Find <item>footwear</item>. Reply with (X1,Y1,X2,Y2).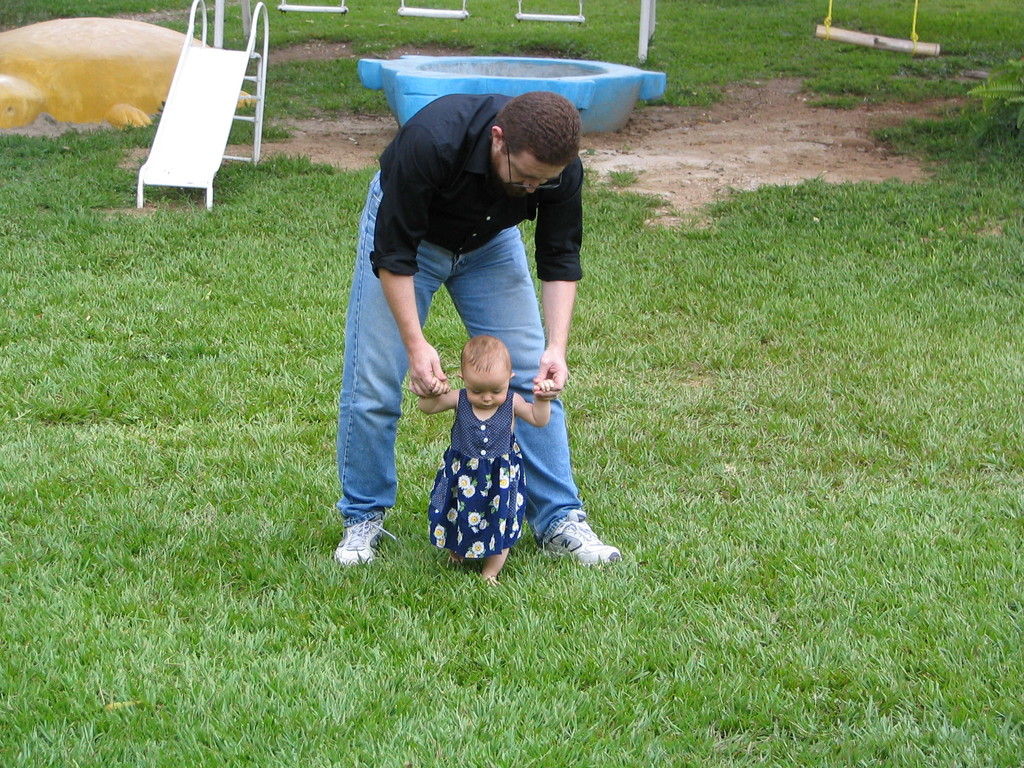
(546,467,618,588).
